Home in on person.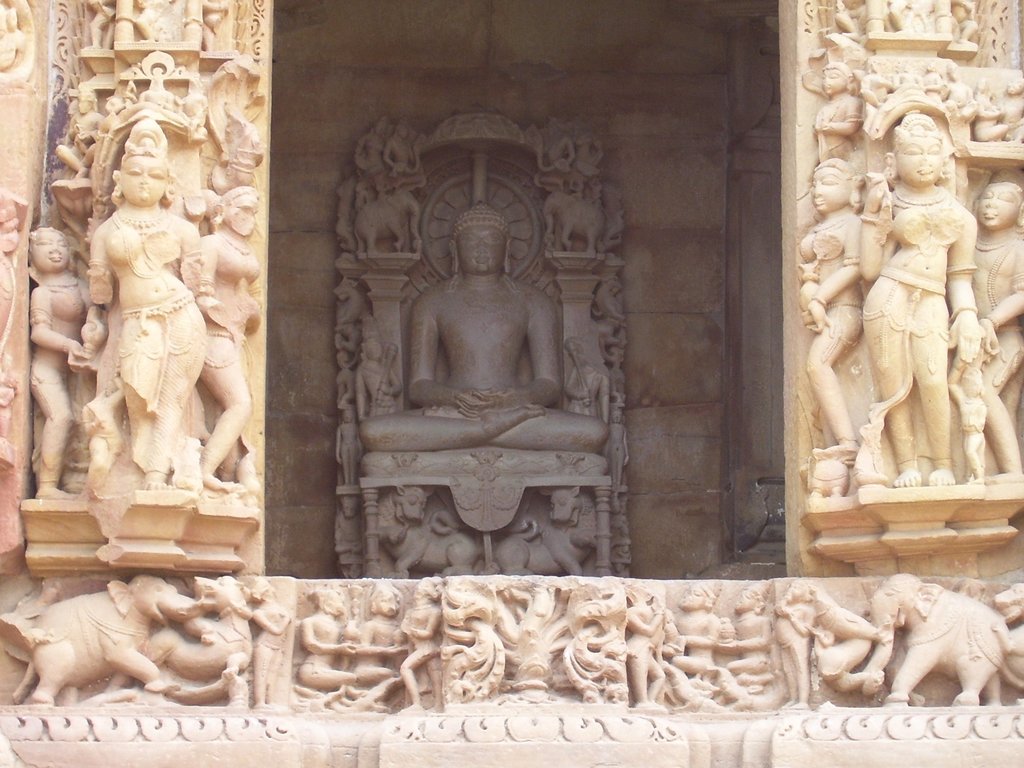
Homed in at rect(575, 117, 606, 172).
